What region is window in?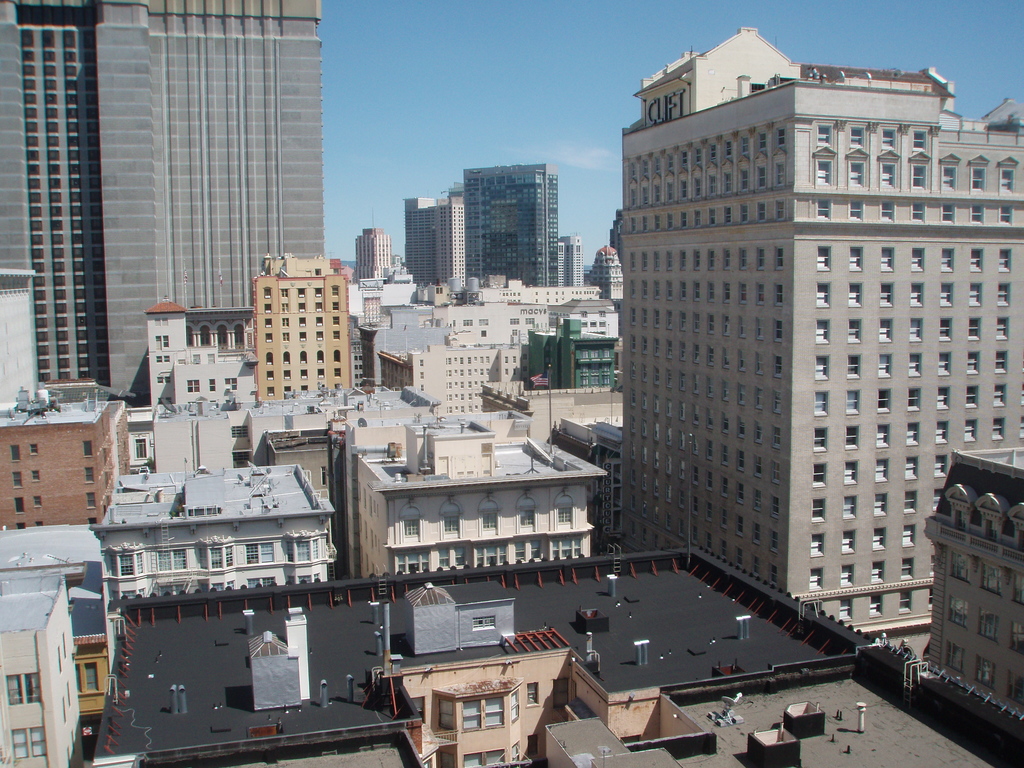
rect(222, 377, 237, 390).
